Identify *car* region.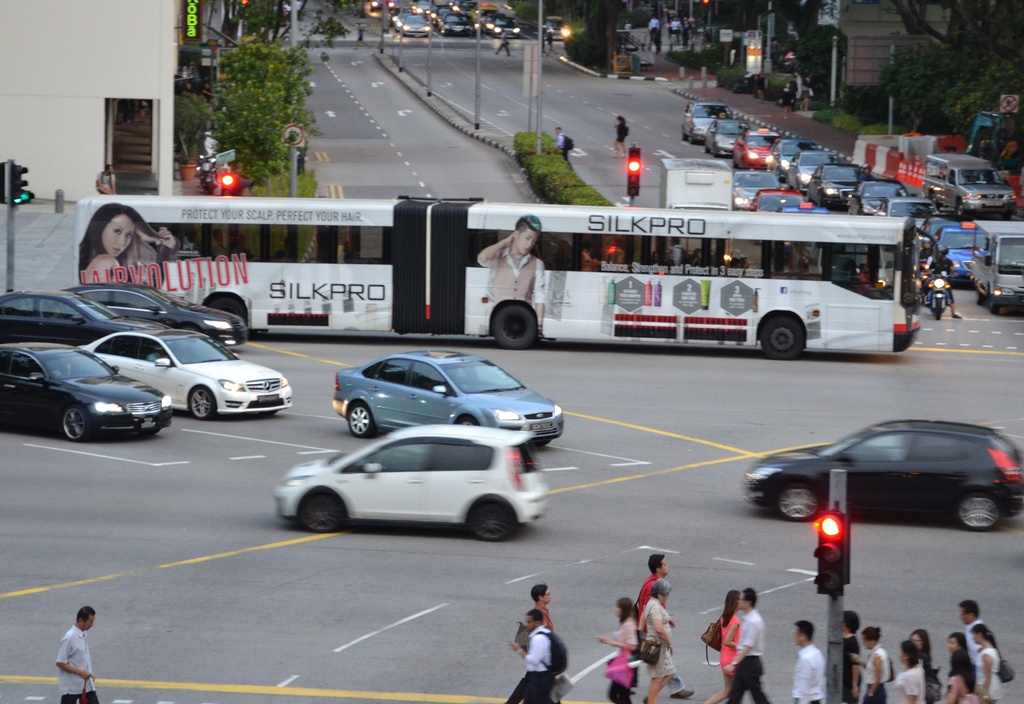
Region: x1=743 y1=189 x2=804 y2=214.
